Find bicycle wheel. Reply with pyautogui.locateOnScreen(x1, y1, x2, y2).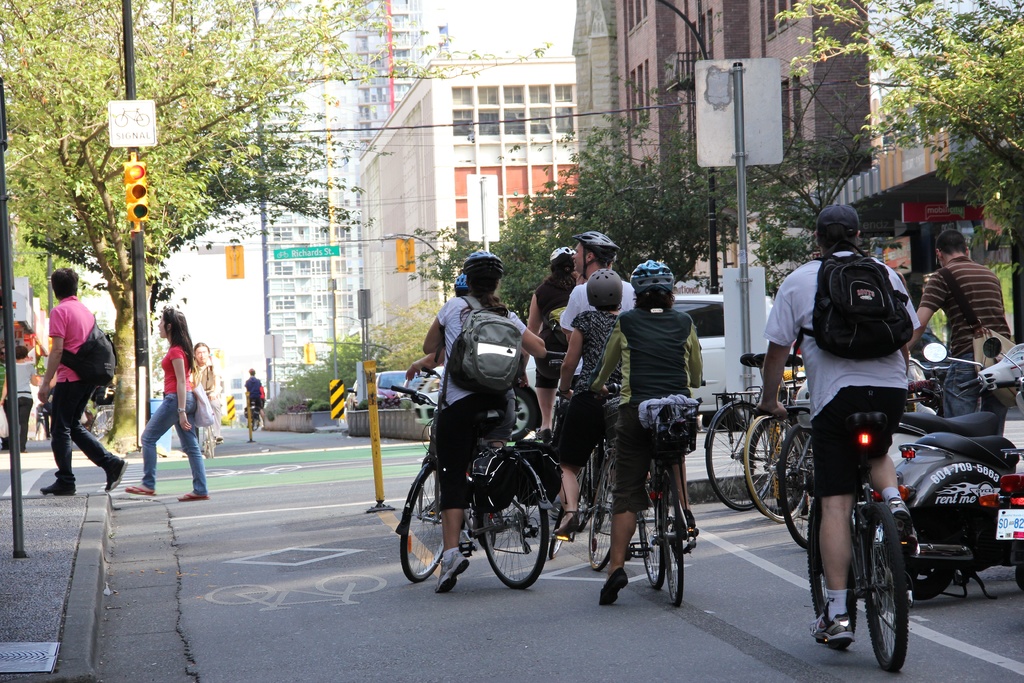
pyautogui.locateOnScreen(399, 462, 442, 584).
